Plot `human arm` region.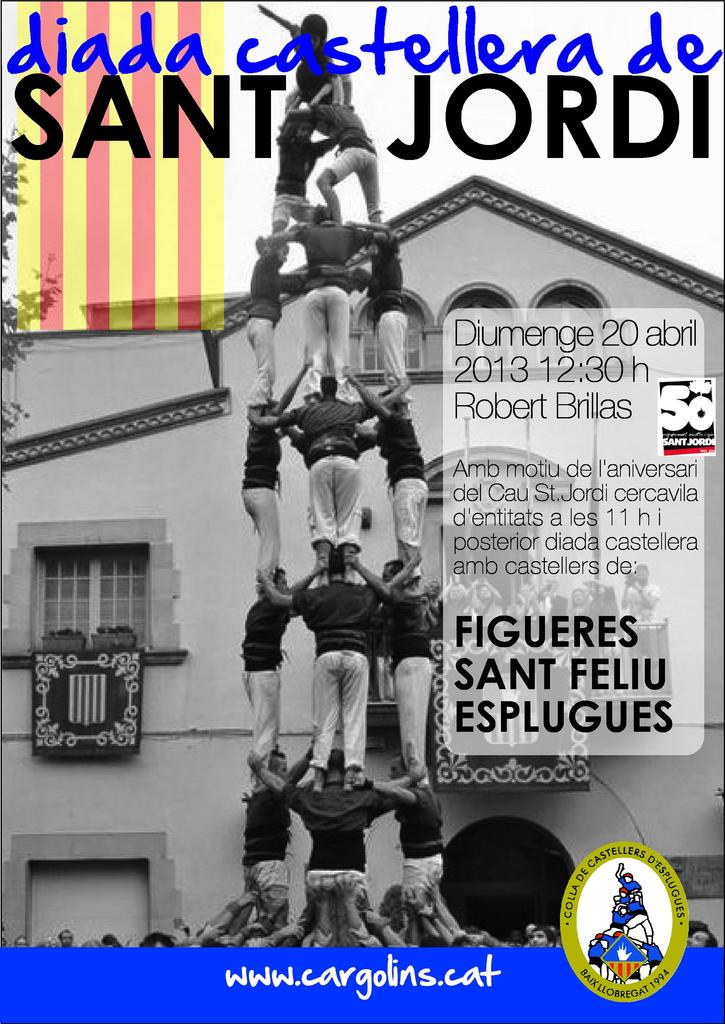
Plotted at locate(261, 223, 291, 281).
